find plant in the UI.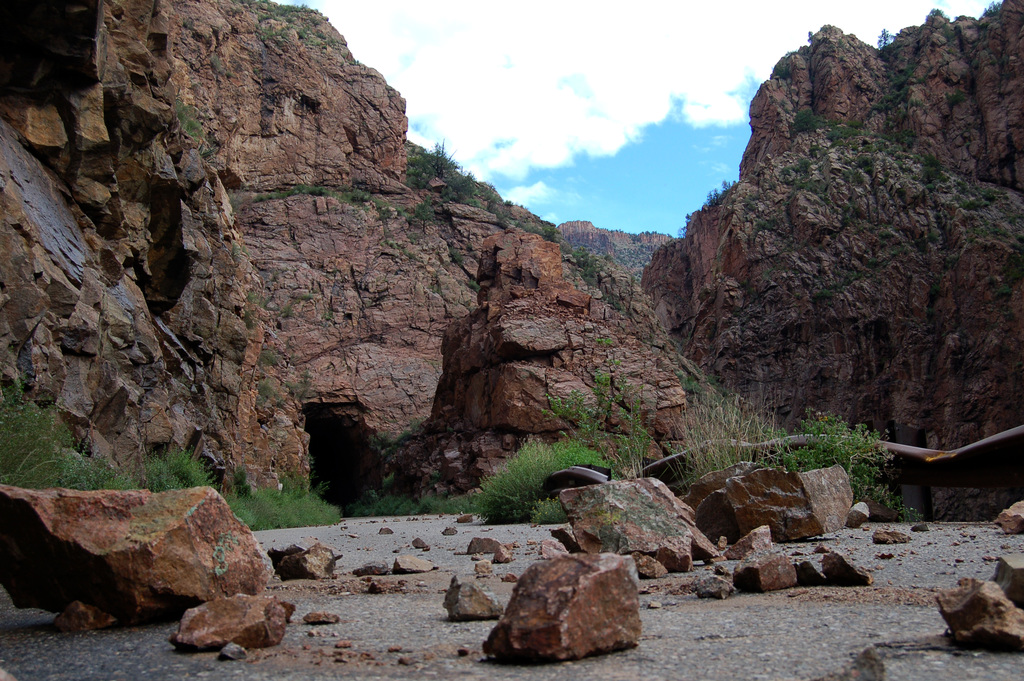
UI element at bbox=(671, 387, 831, 482).
